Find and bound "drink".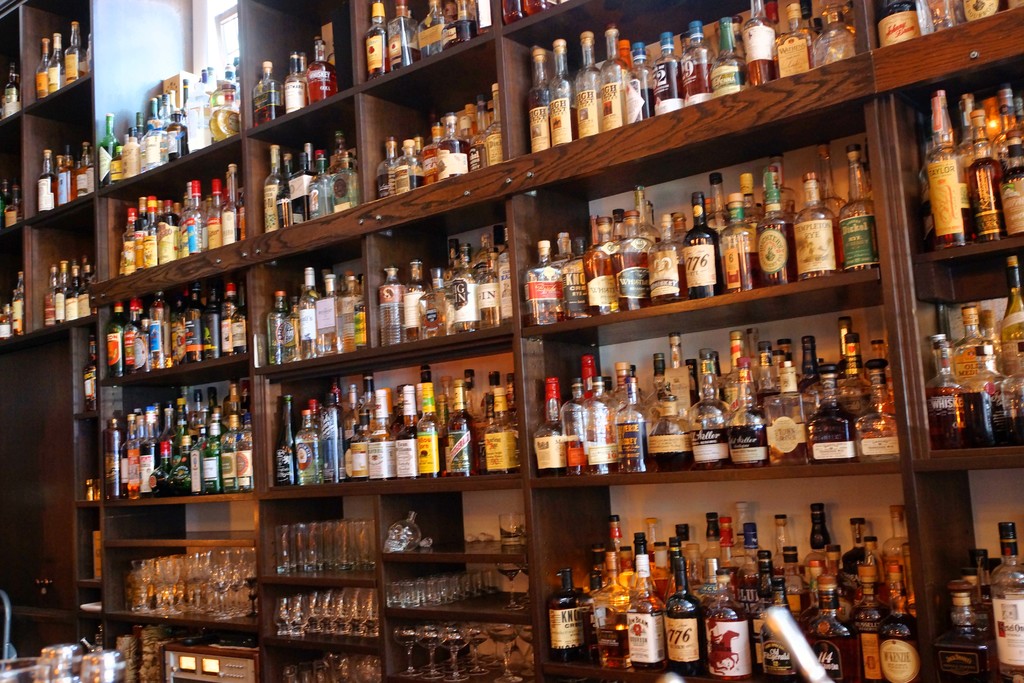
Bound: detection(84, 343, 97, 409).
